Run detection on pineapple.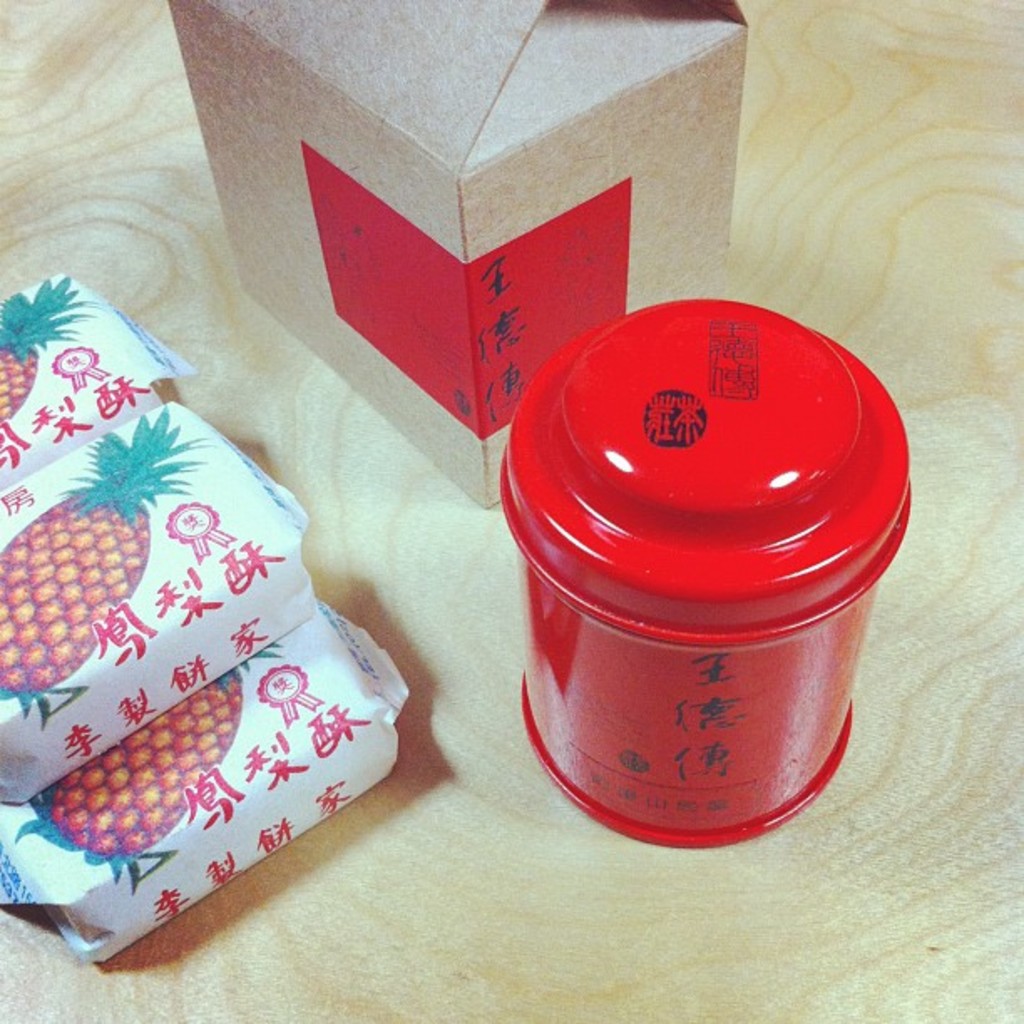
Result: 0,408,209,698.
